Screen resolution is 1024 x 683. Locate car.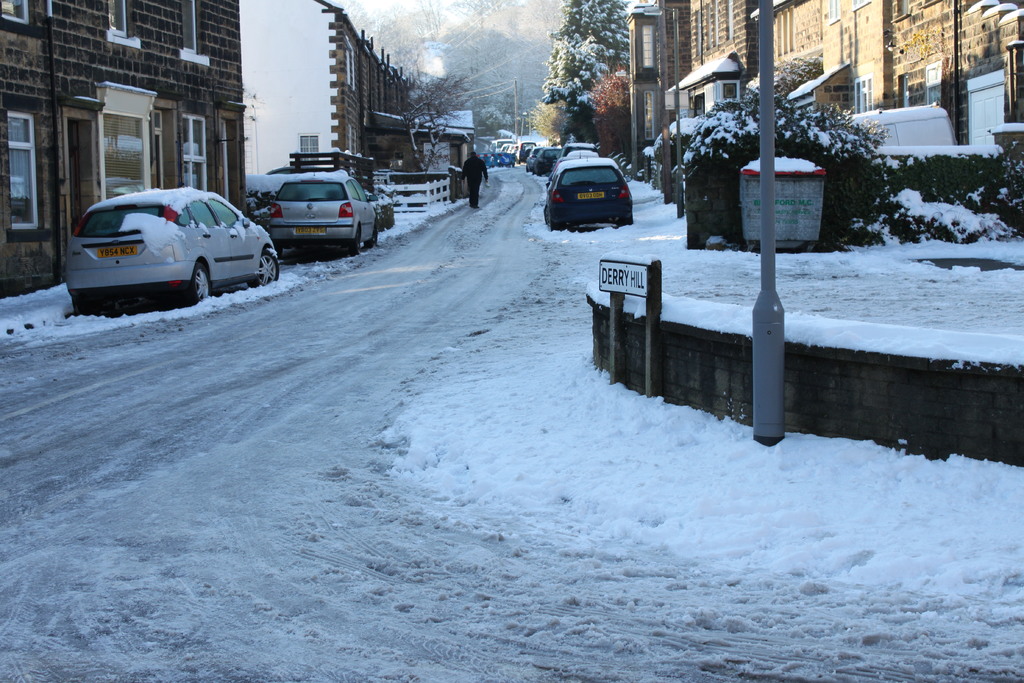
left=269, top=170, right=379, bottom=252.
